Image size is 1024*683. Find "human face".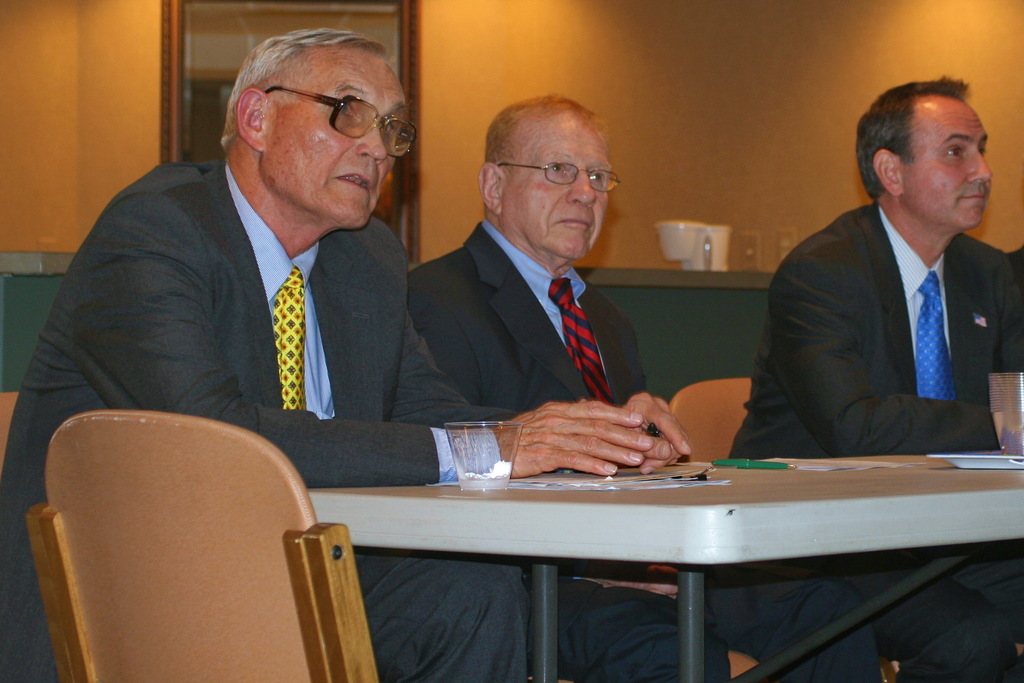
pyautogui.locateOnScreen(261, 57, 415, 227).
